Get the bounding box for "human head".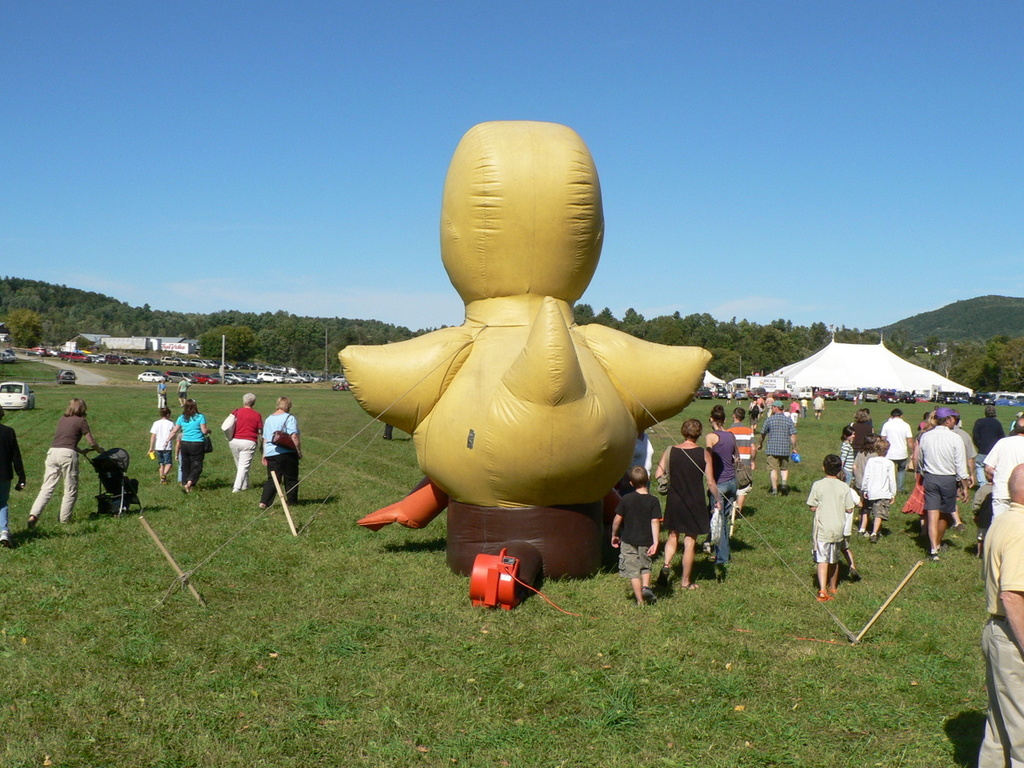
(936, 407, 954, 429).
